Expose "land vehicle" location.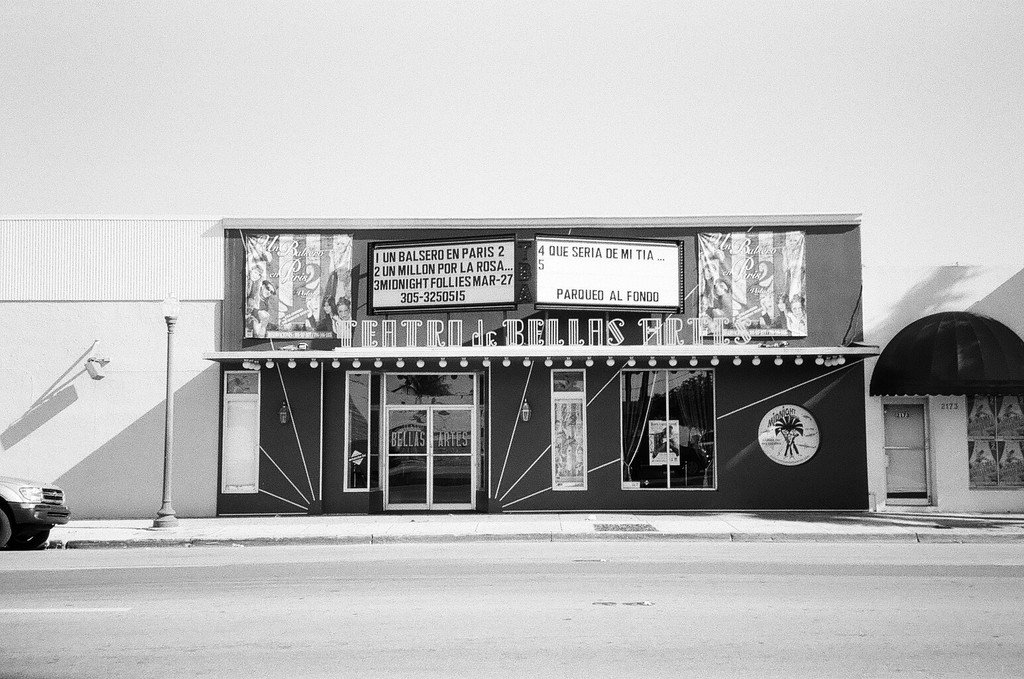
Exposed at {"left": 0, "top": 471, "right": 82, "bottom": 556}.
